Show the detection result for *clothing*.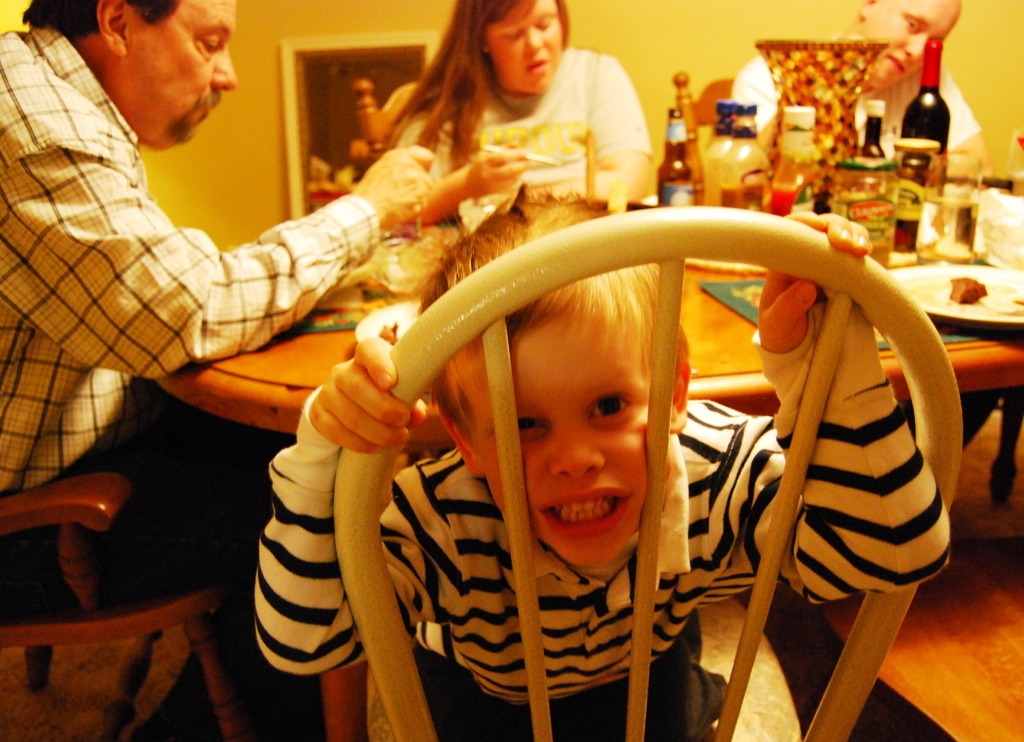
crop(235, 357, 989, 741).
